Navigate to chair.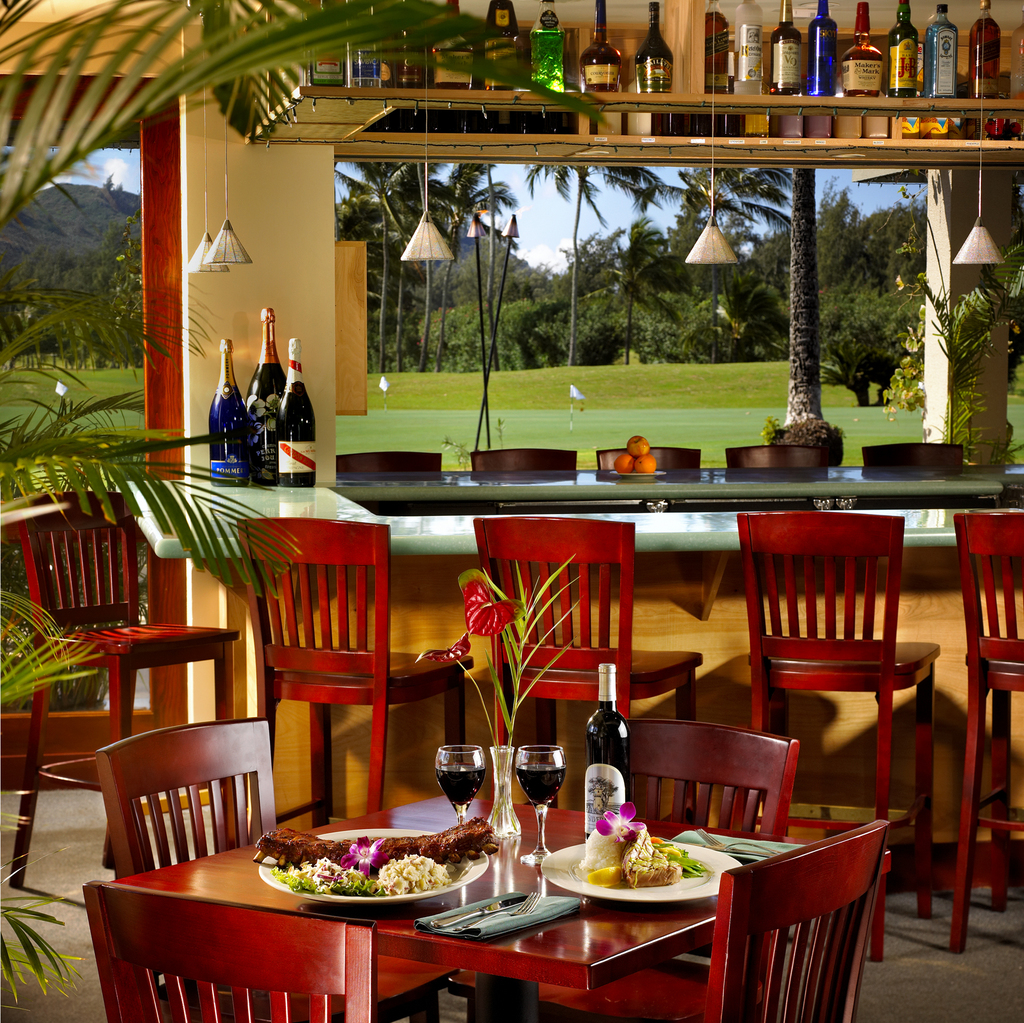
Navigation target: [left=628, top=711, right=791, bottom=835].
